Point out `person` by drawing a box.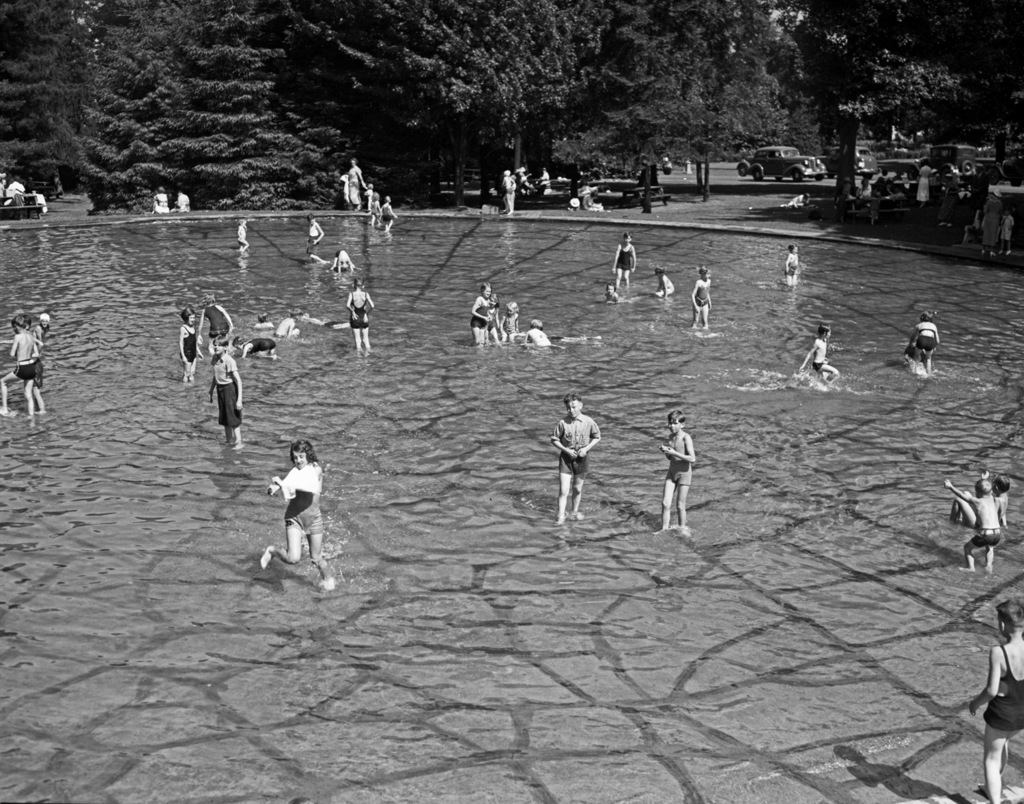
rect(236, 215, 248, 257).
